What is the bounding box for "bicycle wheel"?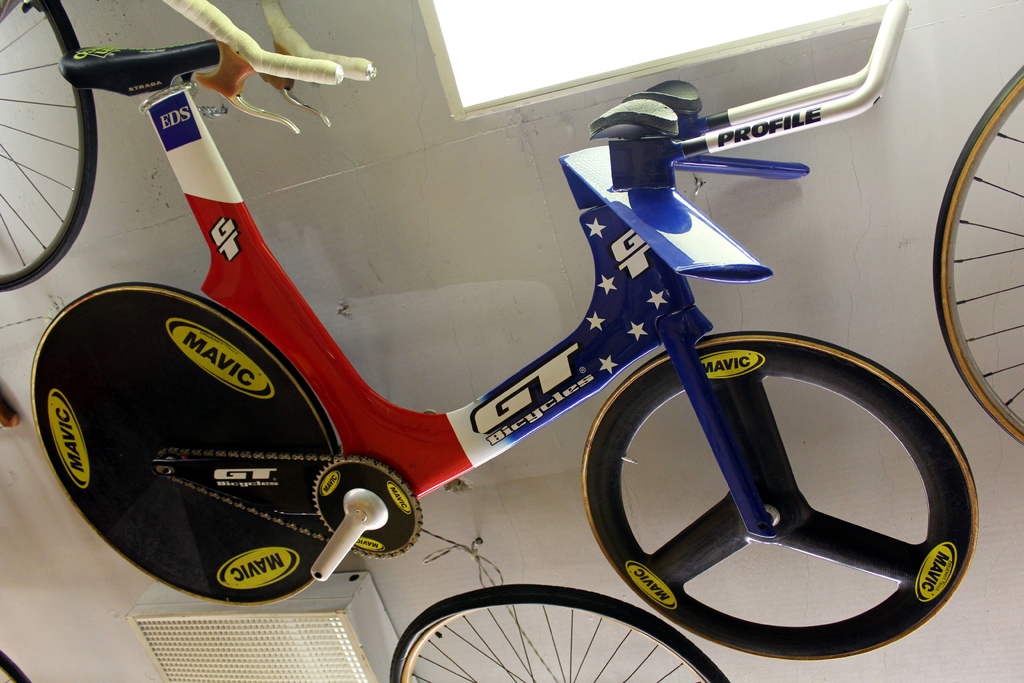
x1=581, y1=331, x2=979, y2=661.
